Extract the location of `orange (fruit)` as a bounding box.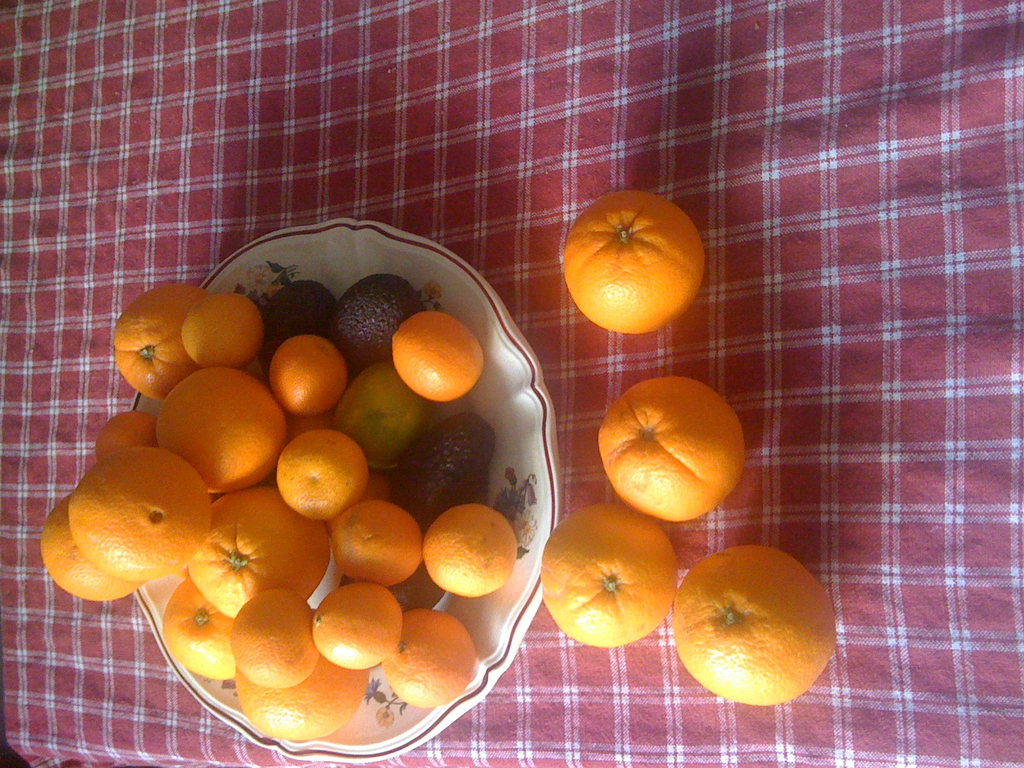
[left=182, top=291, right=258, bottom=378].
